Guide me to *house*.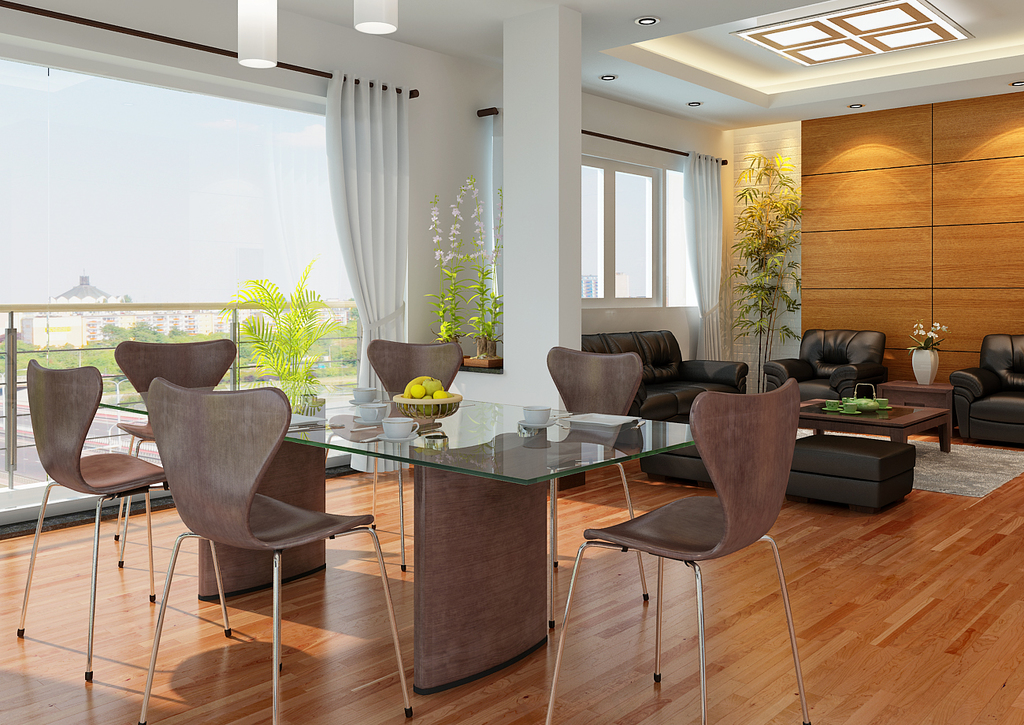
Guidance: bbox=(0, 0, 1023, 724).
